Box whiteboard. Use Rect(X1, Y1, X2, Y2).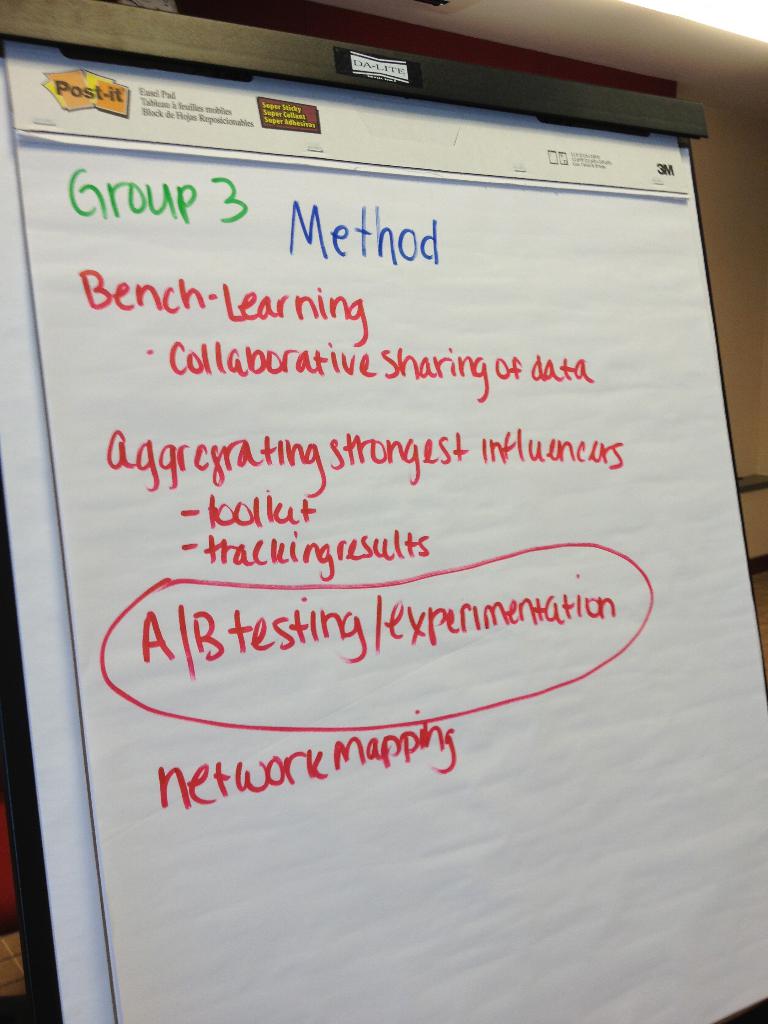
Rect(0, 19, 767, 1023).
